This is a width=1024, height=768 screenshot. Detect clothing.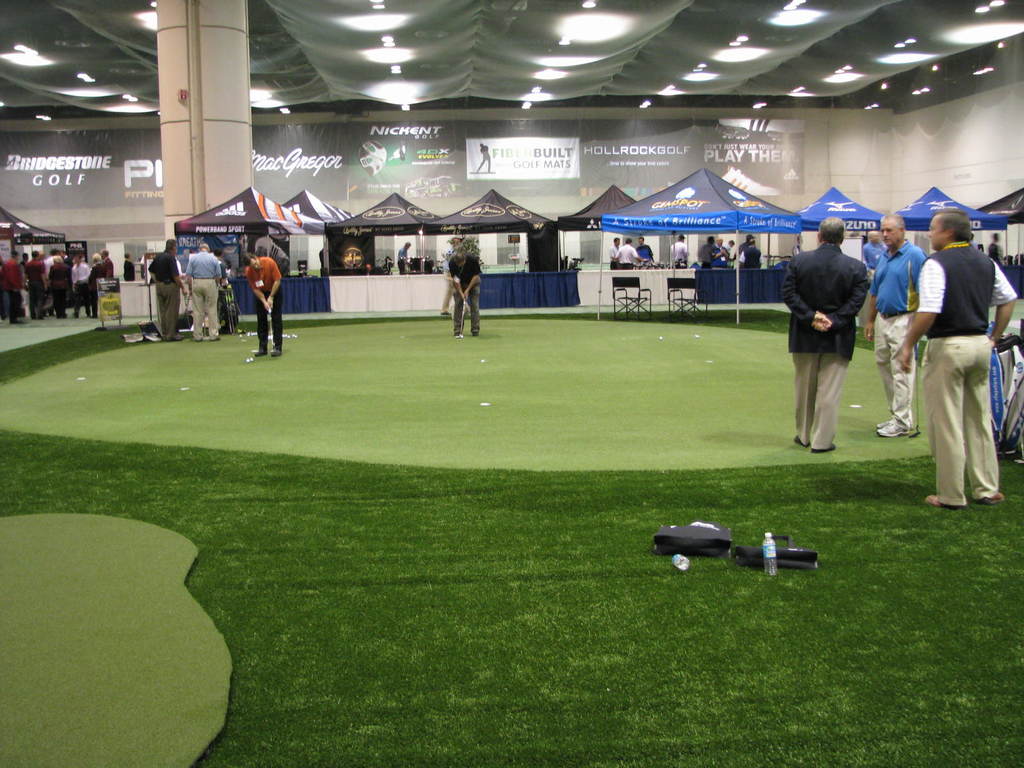
left=616, top=246, right=640, bottom=274.
